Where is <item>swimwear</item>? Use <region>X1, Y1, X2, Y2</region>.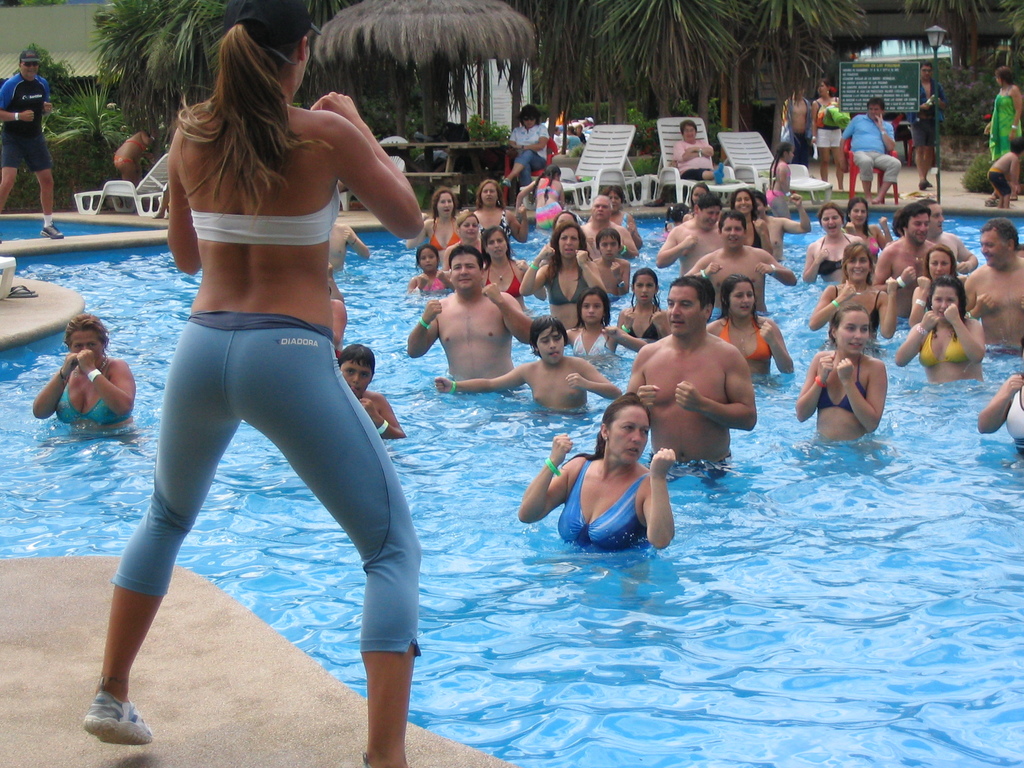
<region>719, 316, 778, 367</region>.
